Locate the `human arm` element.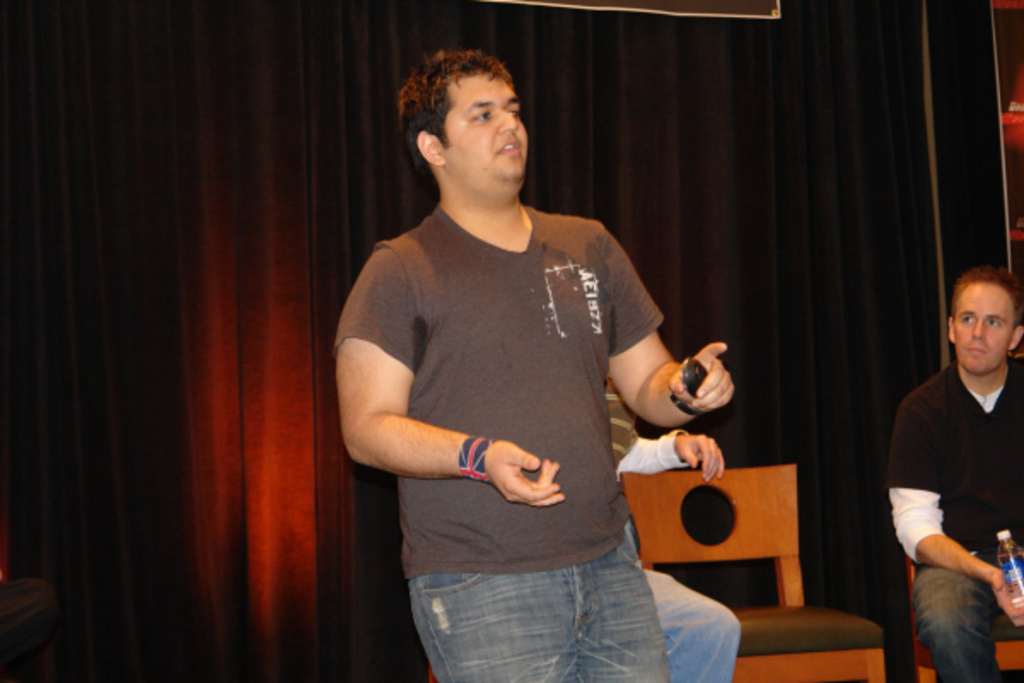
Element bbox: (609, 364, 643, 468).
